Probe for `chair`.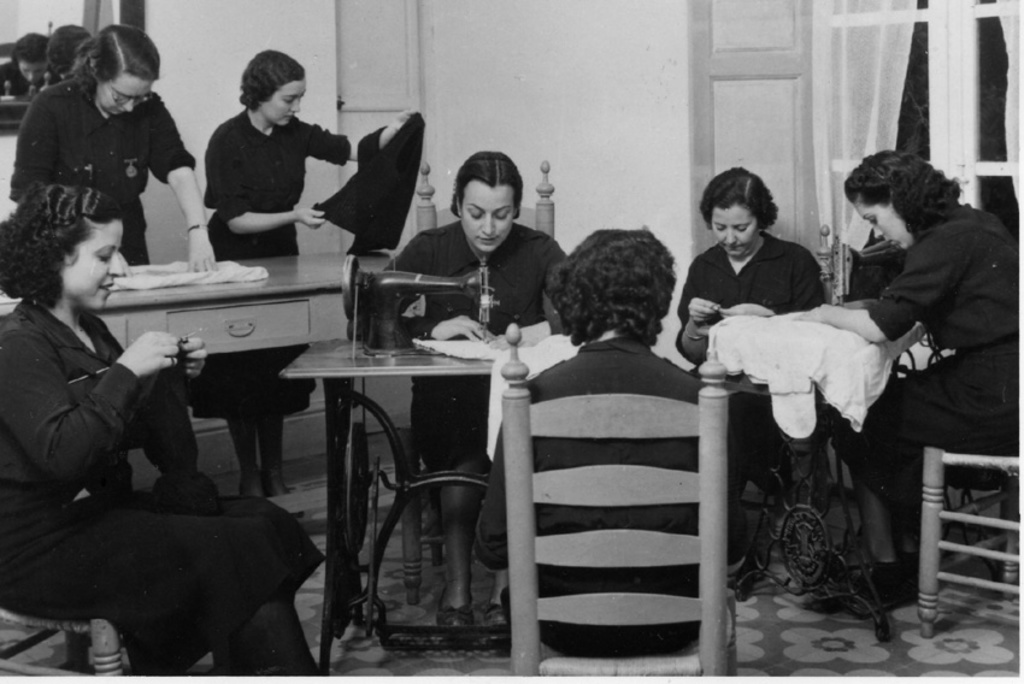
Probe result: pyautogui.locateOnScreen(729, 223, 831, 565).
